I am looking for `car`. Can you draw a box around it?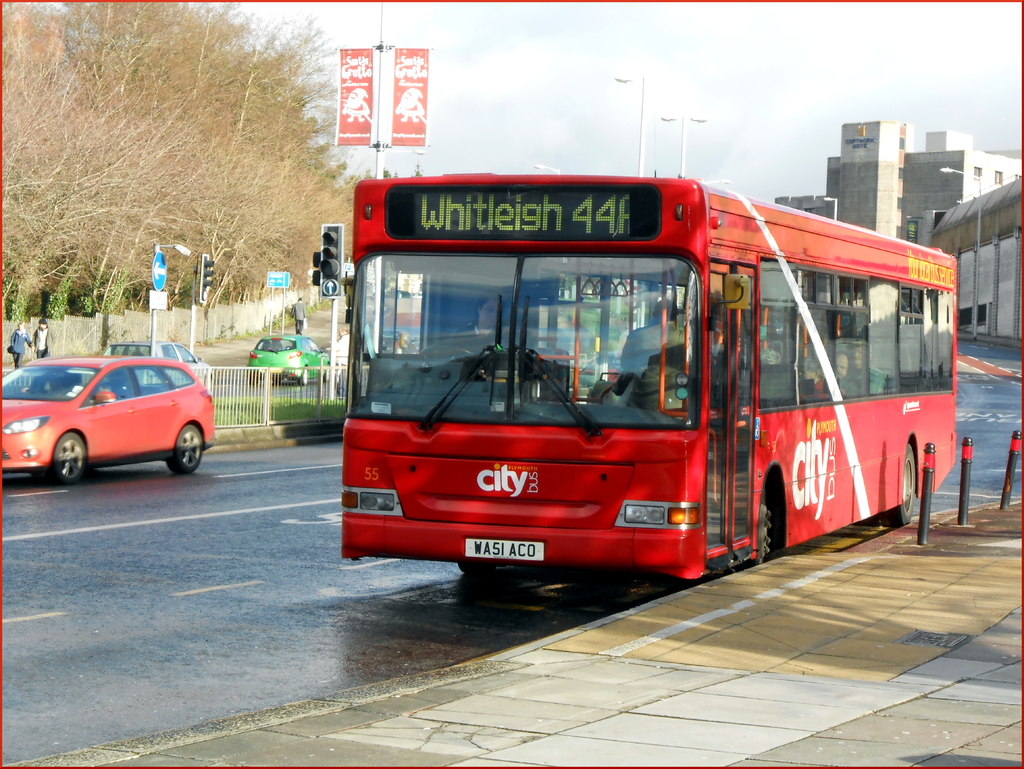
Sure, the bounding box is 6,355,218,483.
